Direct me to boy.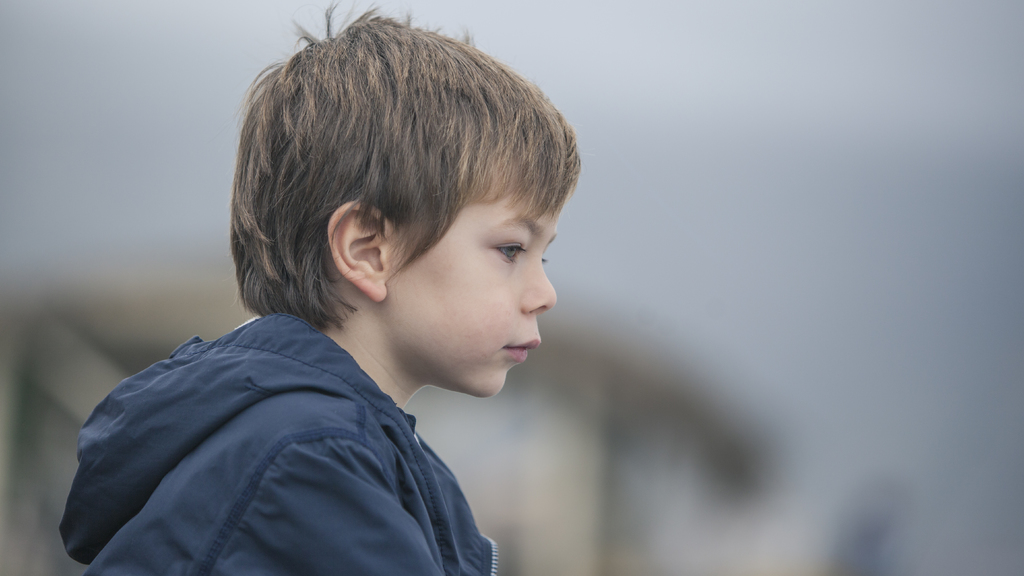
Direction: box=[64, 0, 579, 575].
